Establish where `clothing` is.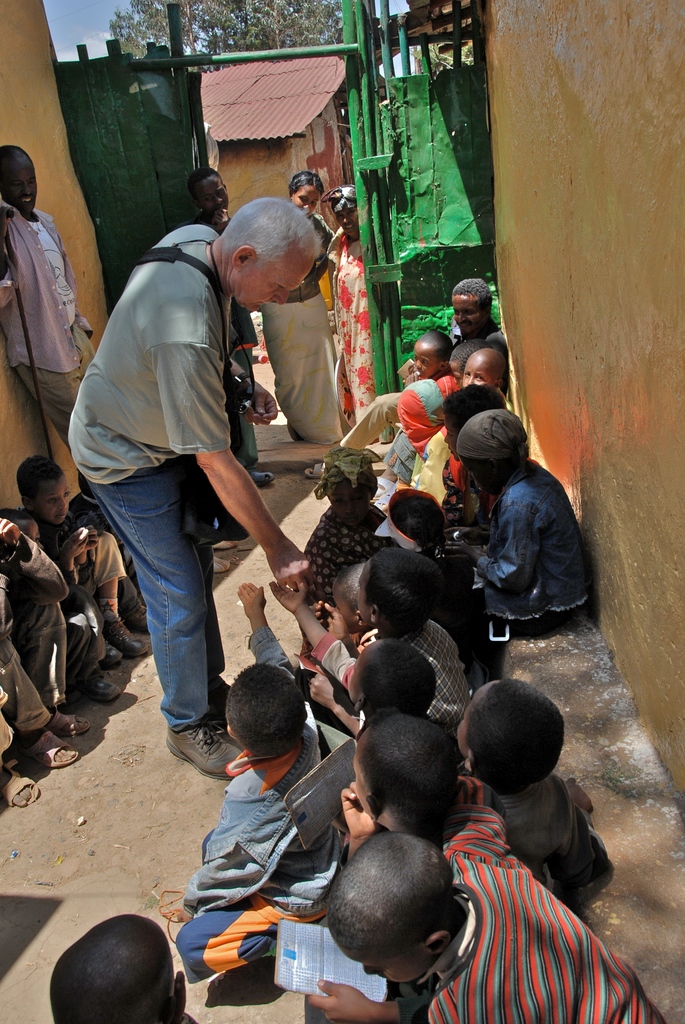
Established at select_region(66, 488, 136, 615).
